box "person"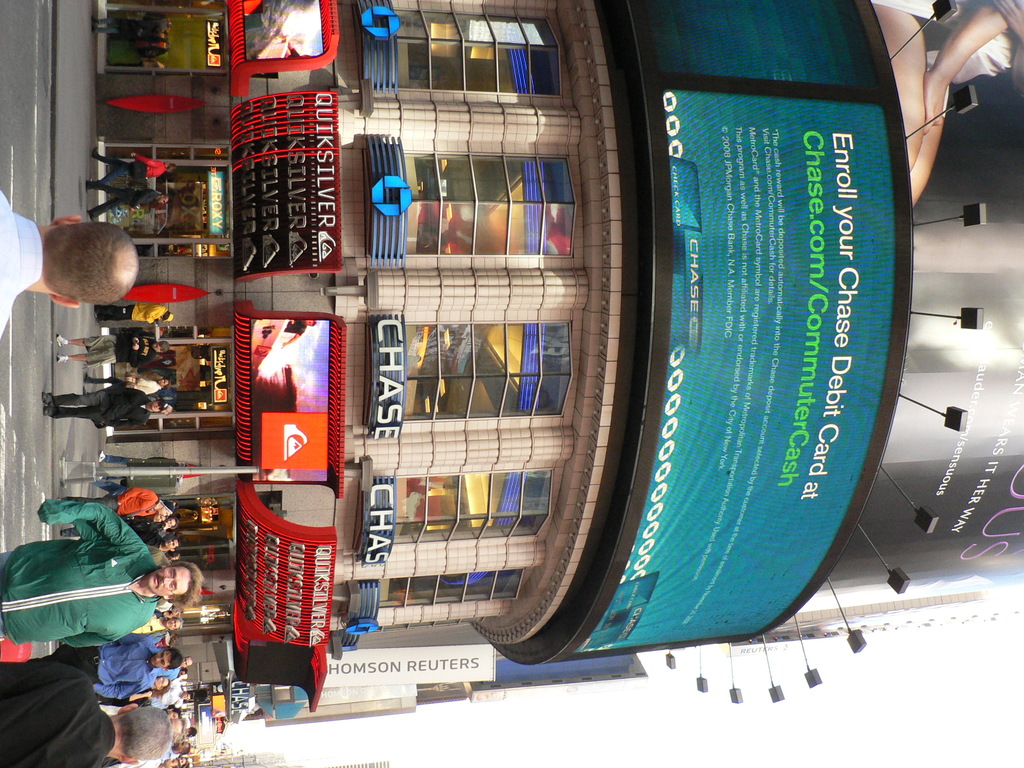
select_region(84, 184, 172, 219)
